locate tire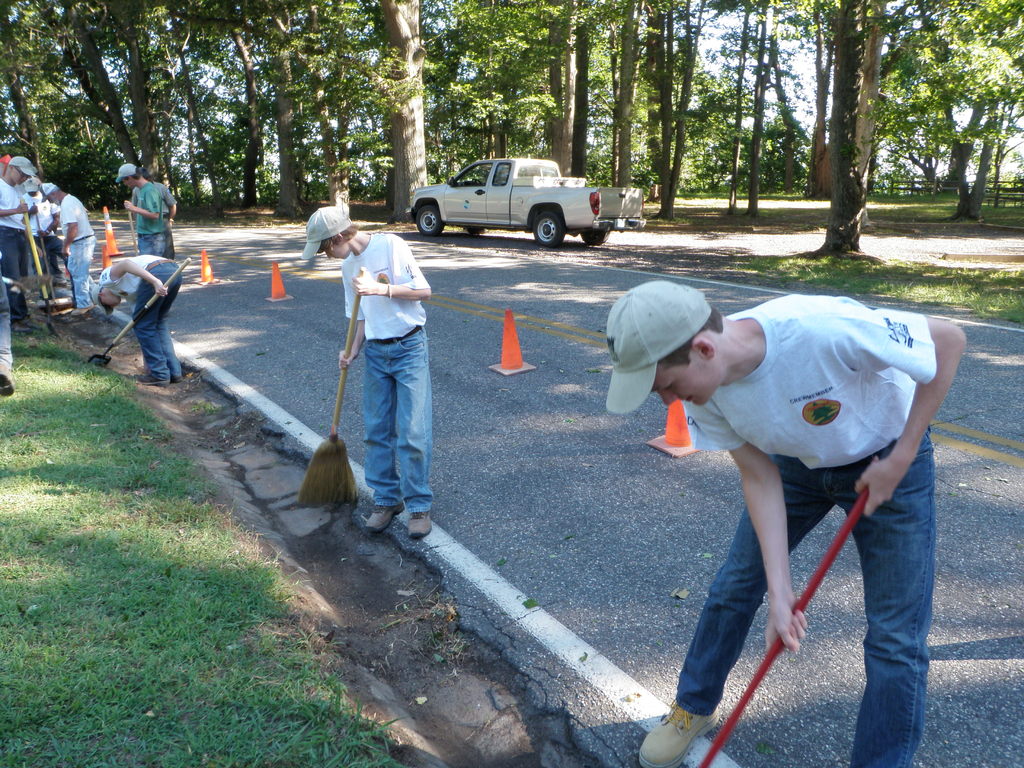
[left=582, top=230, right=612, bottom=246]
